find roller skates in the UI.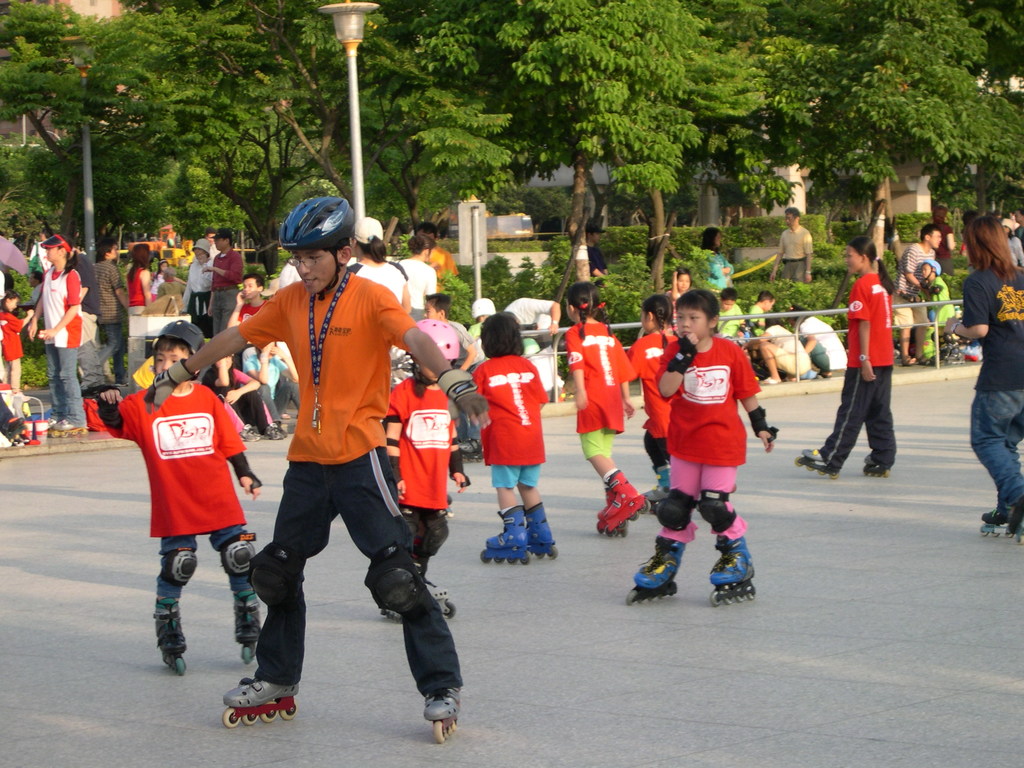
UI element at (47, 414, 60, 423).
